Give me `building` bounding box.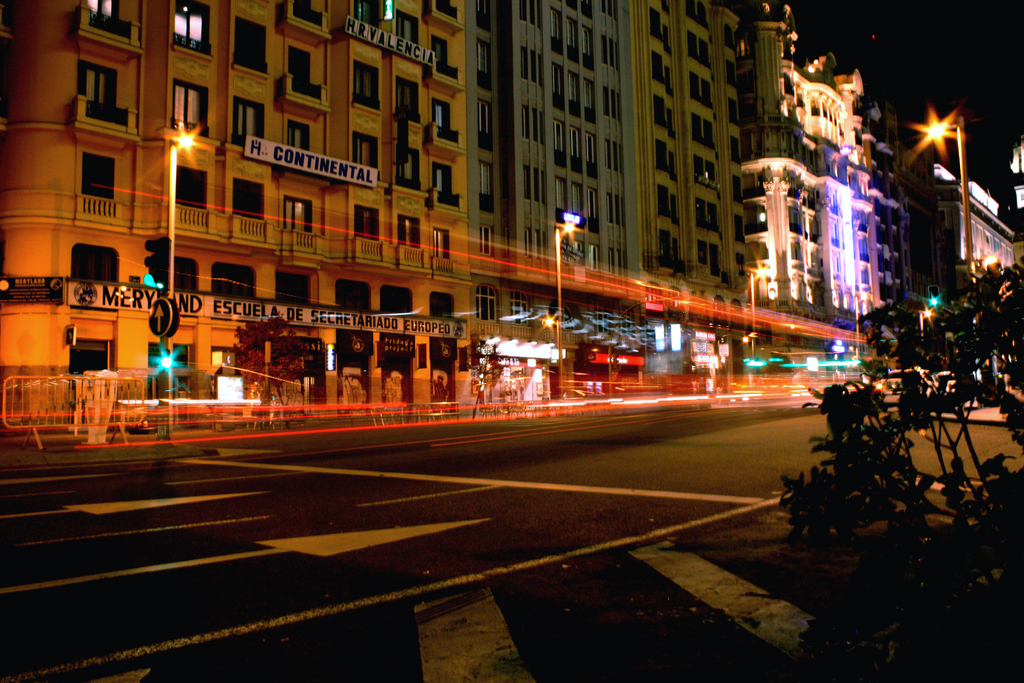
detection(1, 0, 468, 428).
